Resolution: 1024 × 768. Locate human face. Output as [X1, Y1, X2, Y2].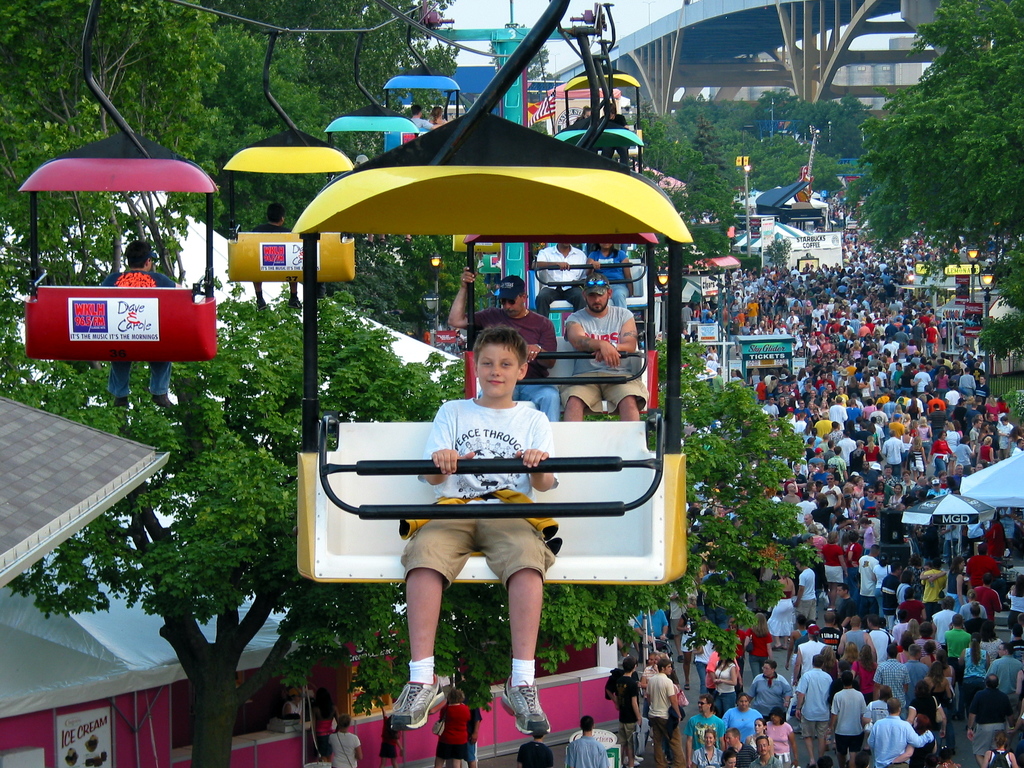
[726, 732, 734, 747].
